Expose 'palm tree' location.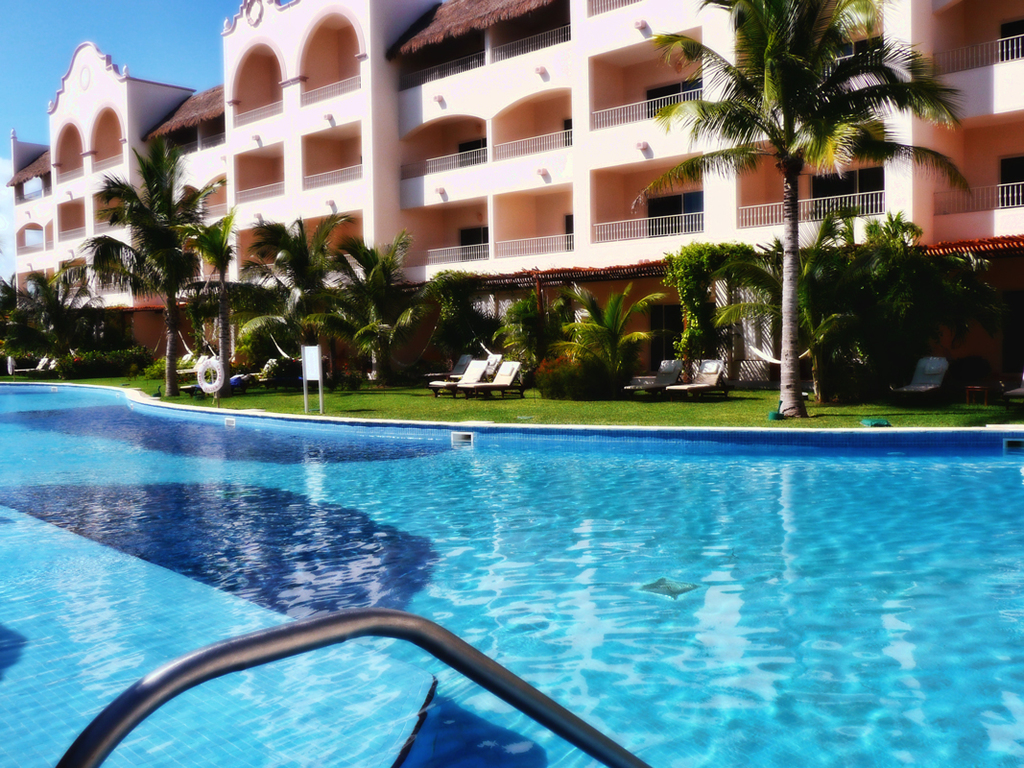
Exposed at box(697, 0, 904, 423).
